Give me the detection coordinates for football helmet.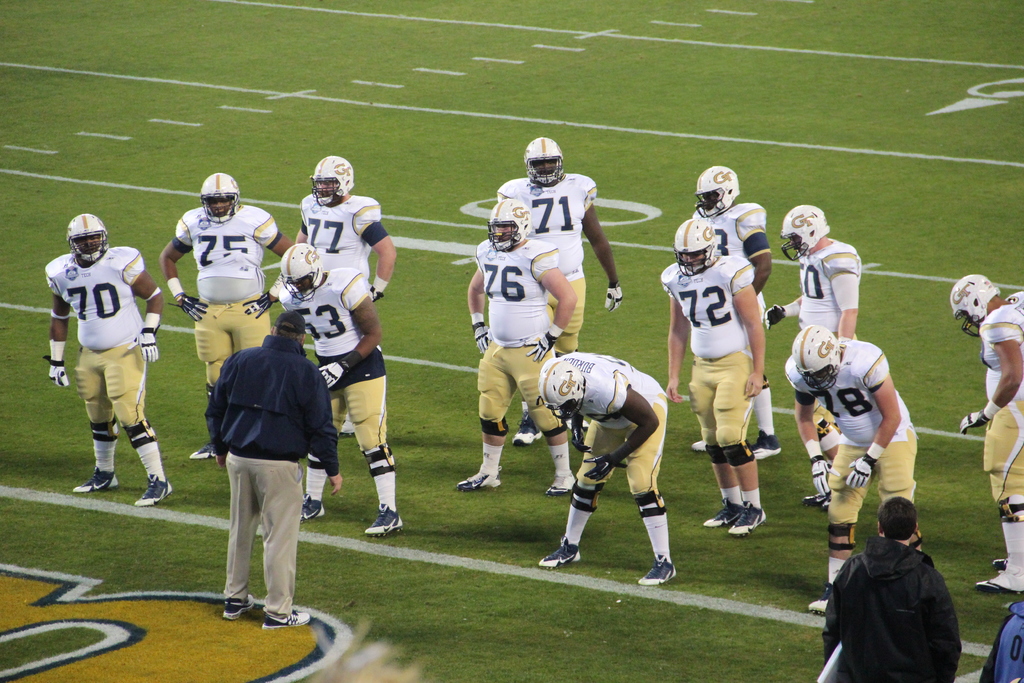
[200,172,236,223].
